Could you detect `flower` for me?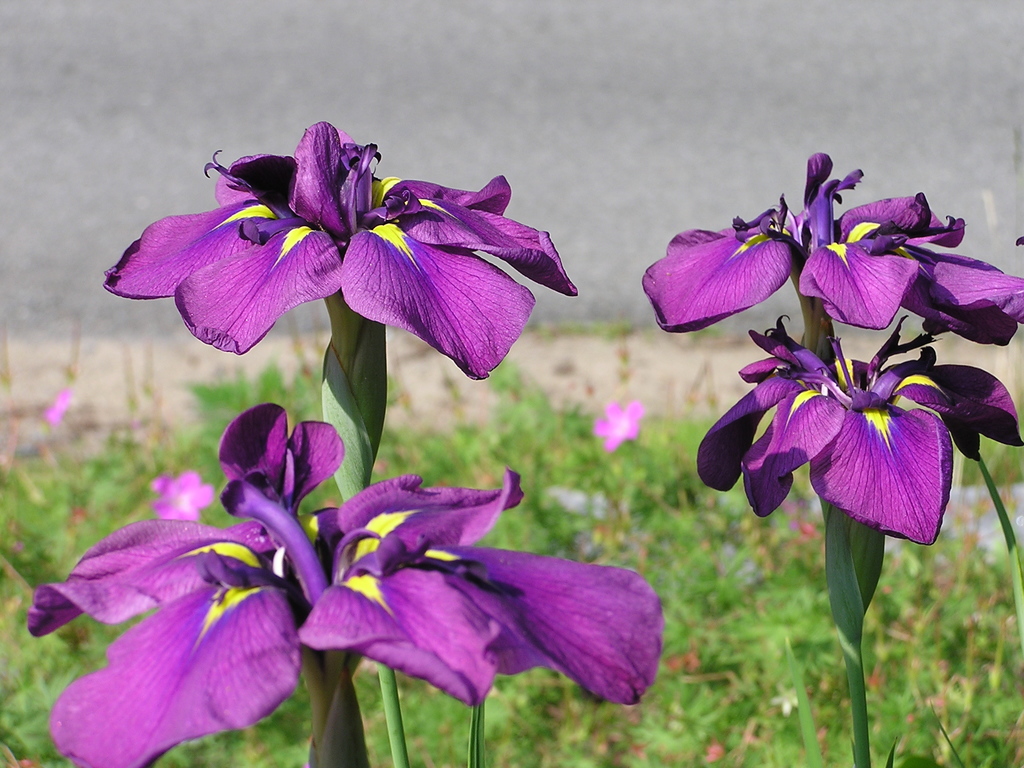
Detection result: select_region(593, 403, 652, 459).
